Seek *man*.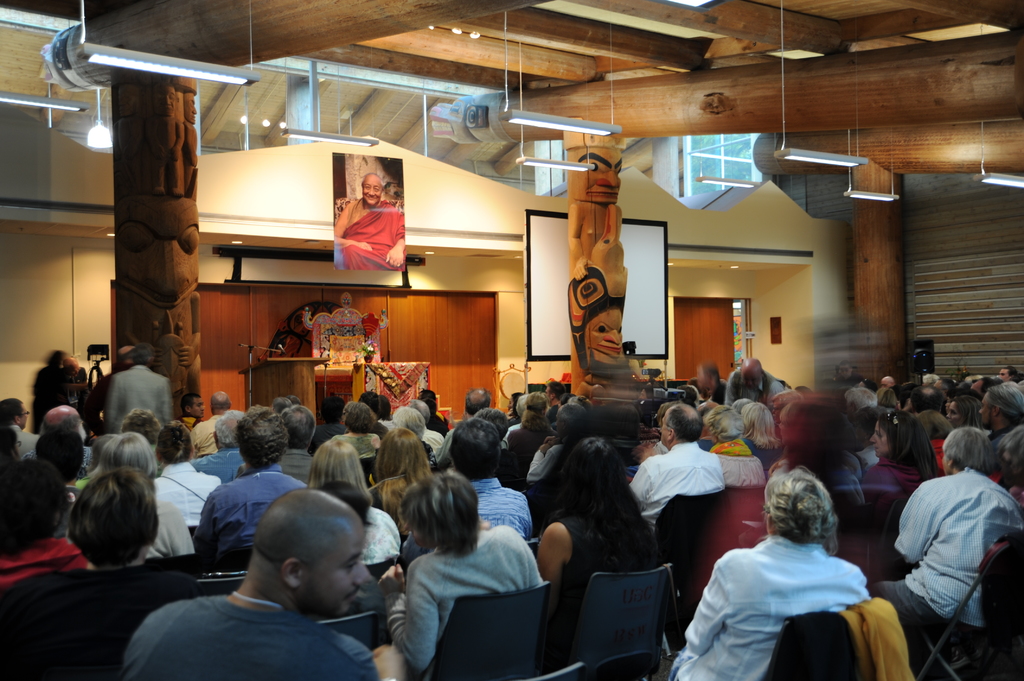
687,359,733,413.
